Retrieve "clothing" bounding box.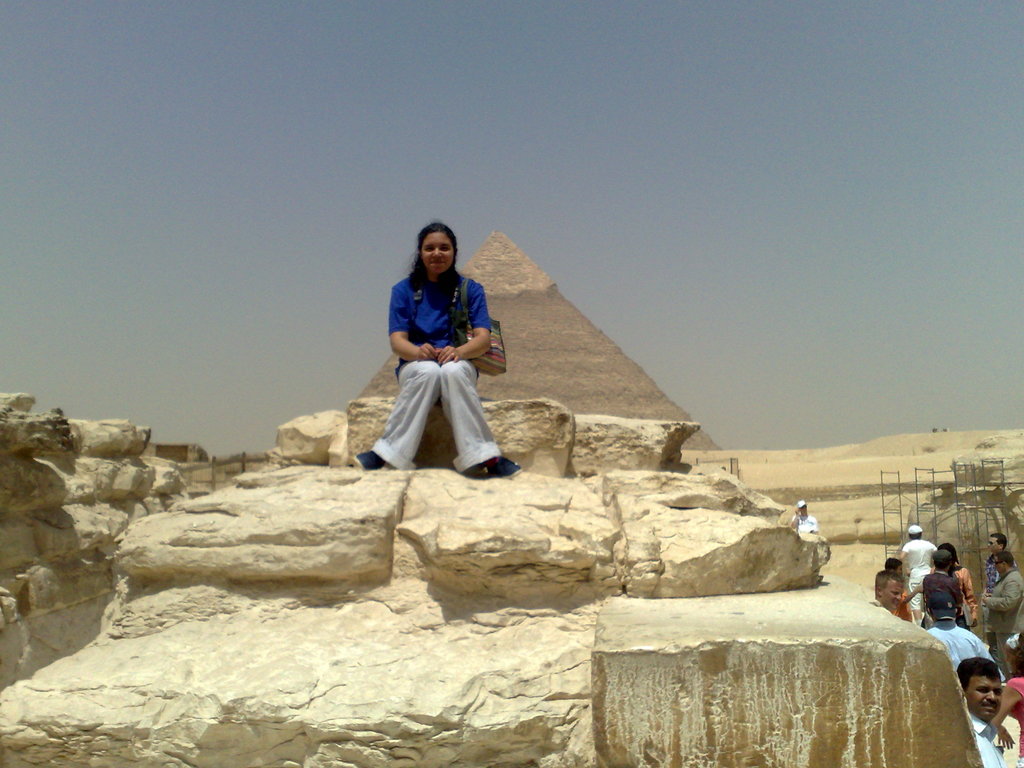
Bounding box: (left=967, top=708, right=1008, bottom=767).
